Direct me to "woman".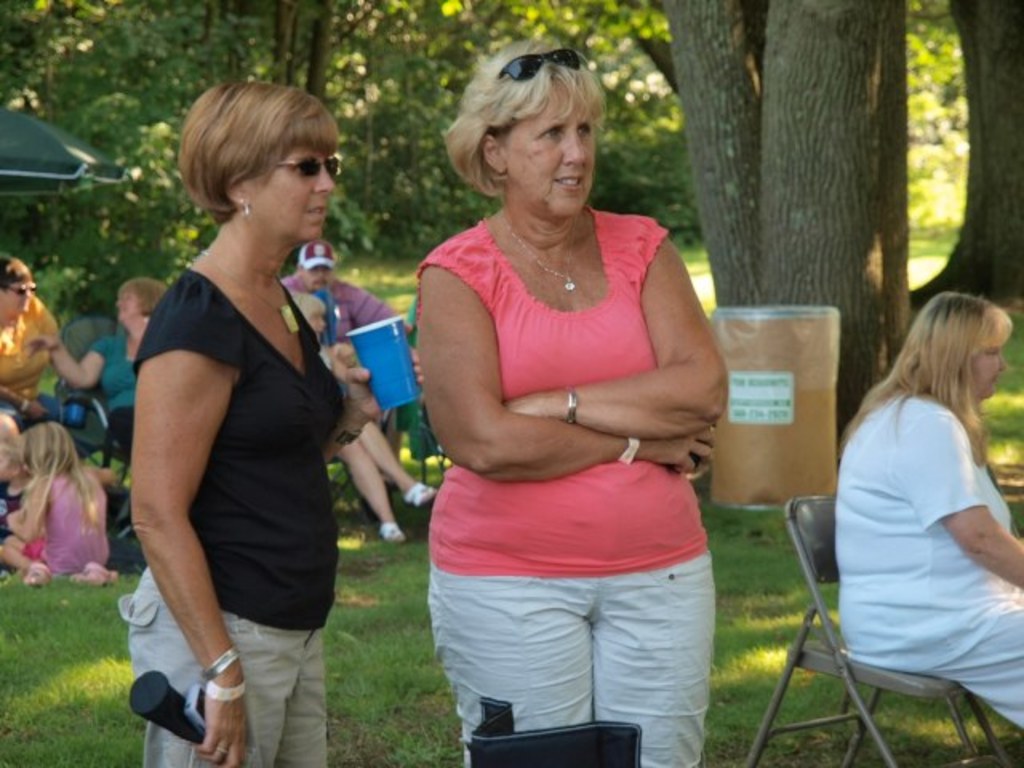
Direction: 24, 275, 171, 461.
